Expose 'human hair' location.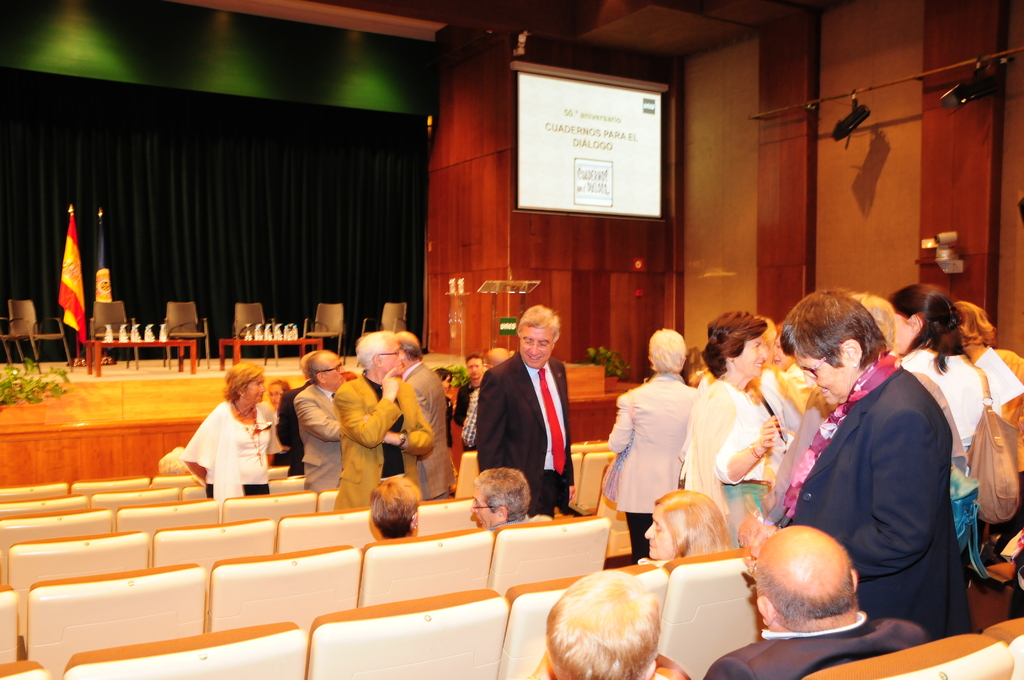
Exposed at Rect(650, 333, 687, 372).
